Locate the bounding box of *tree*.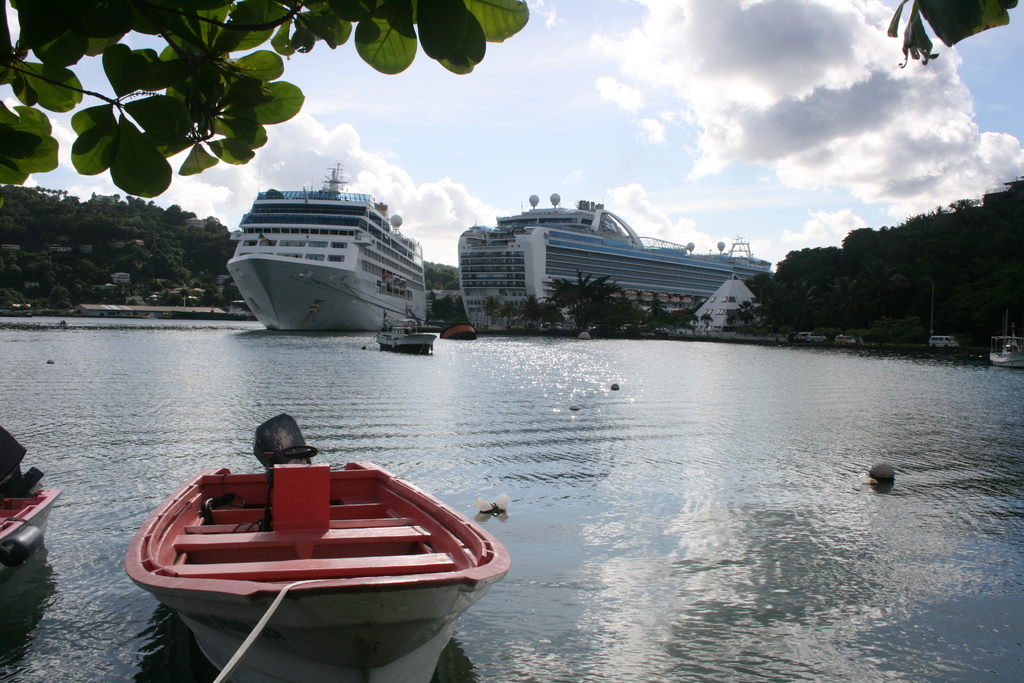
Bounding box: BBox(813, 170, 1004, 329).
